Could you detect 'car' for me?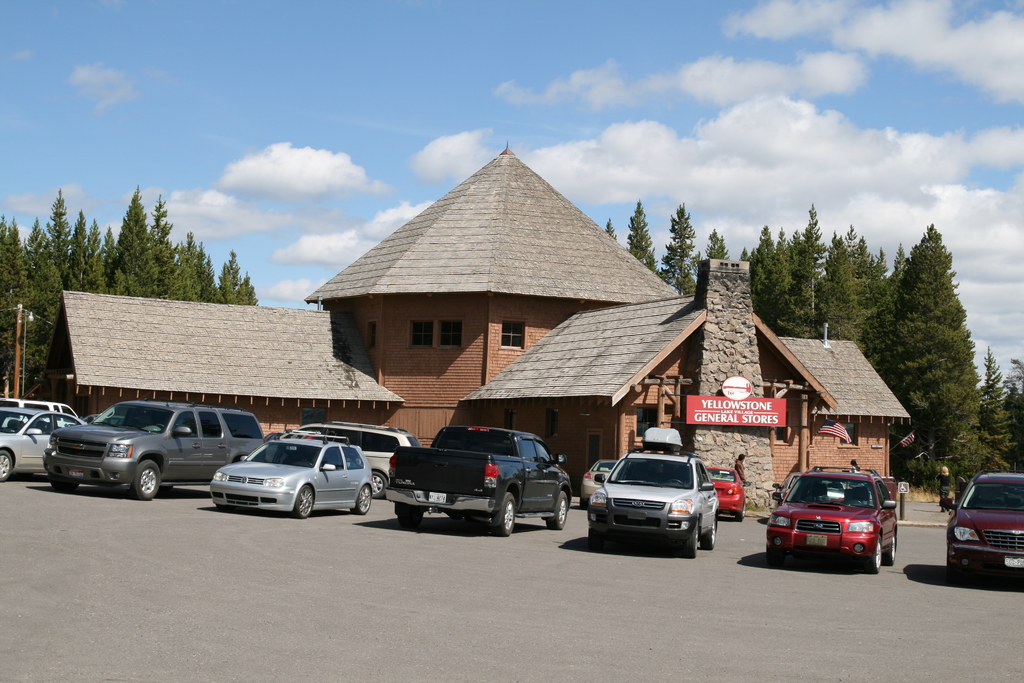
Detection result: 205:431:371:520.
